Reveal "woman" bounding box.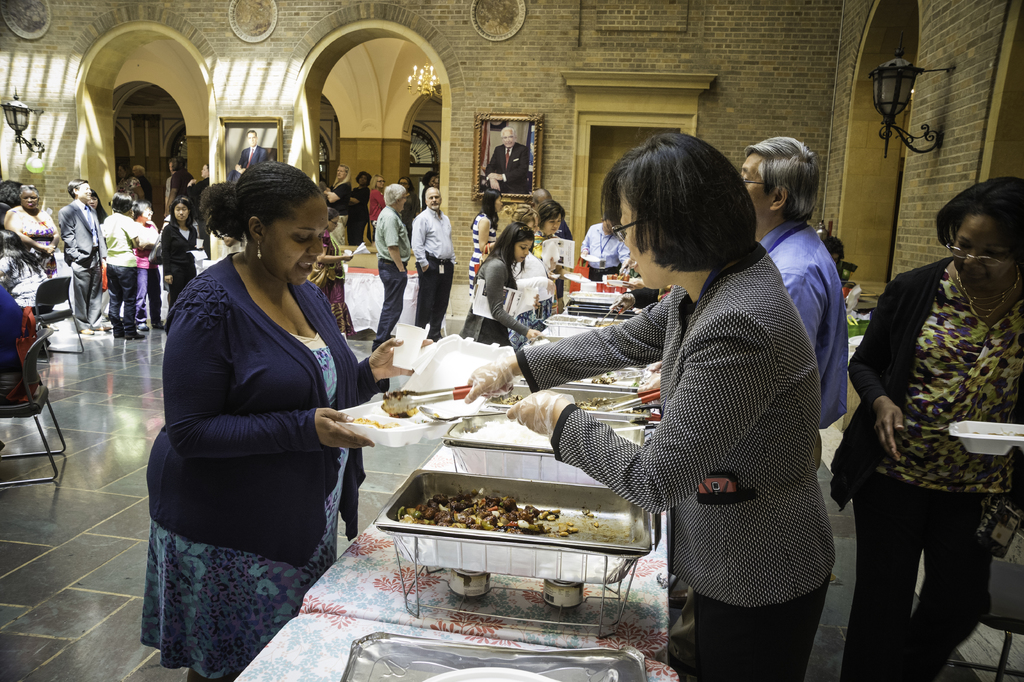
Revealed: bbox(104, 193, 145, 326).
